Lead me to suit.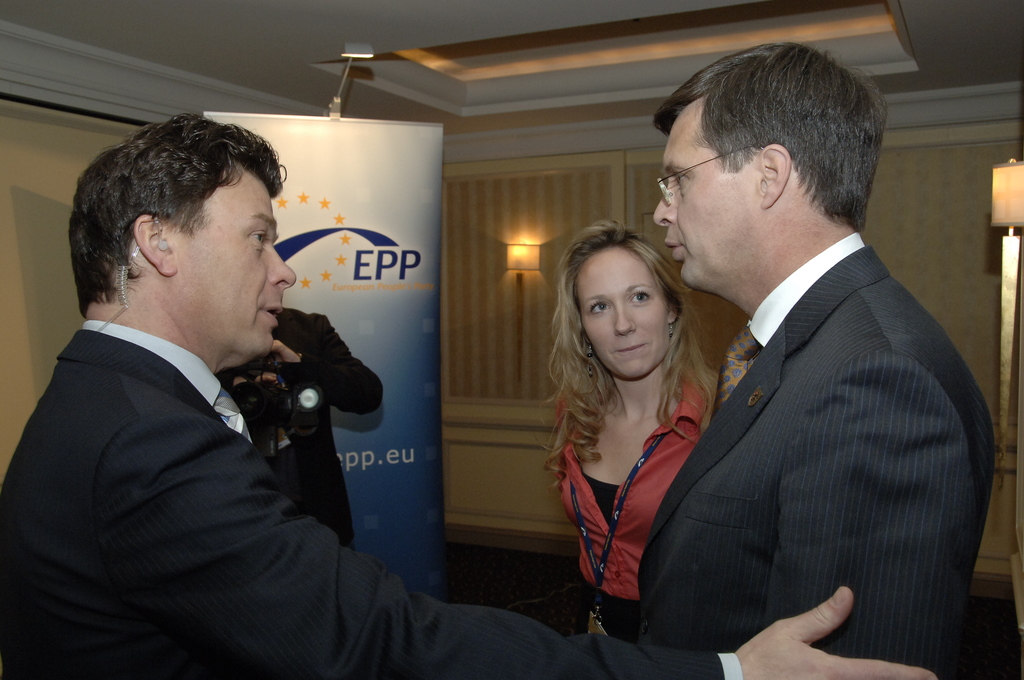
Lead to box=[215, 311, 388, 549].
